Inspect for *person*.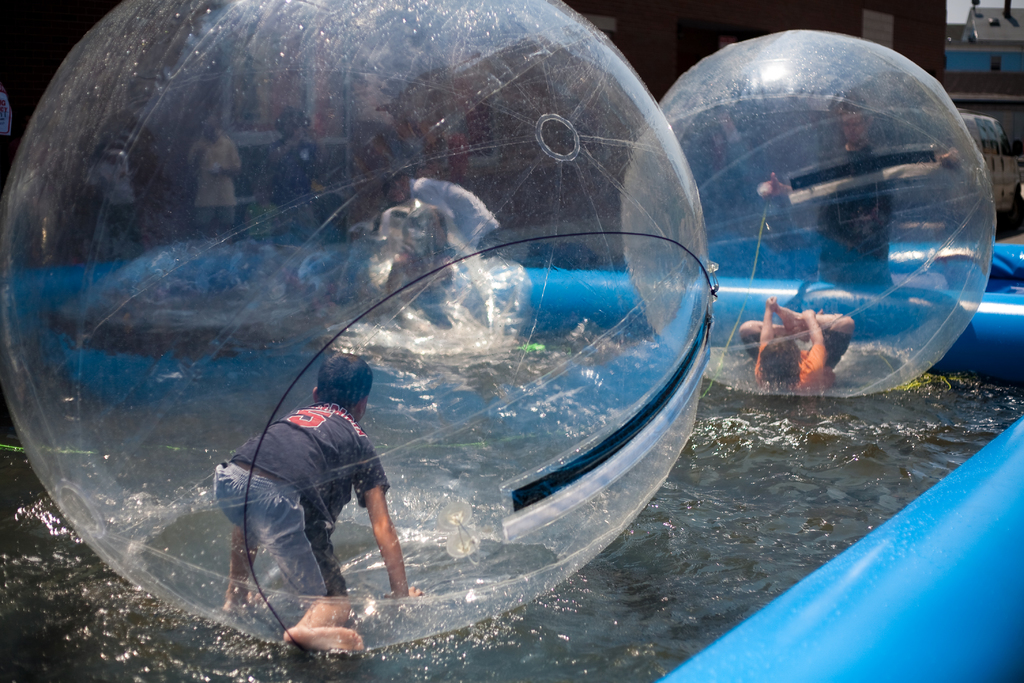
Inspection: (left=355, top=85, right=467, bottom=227).
